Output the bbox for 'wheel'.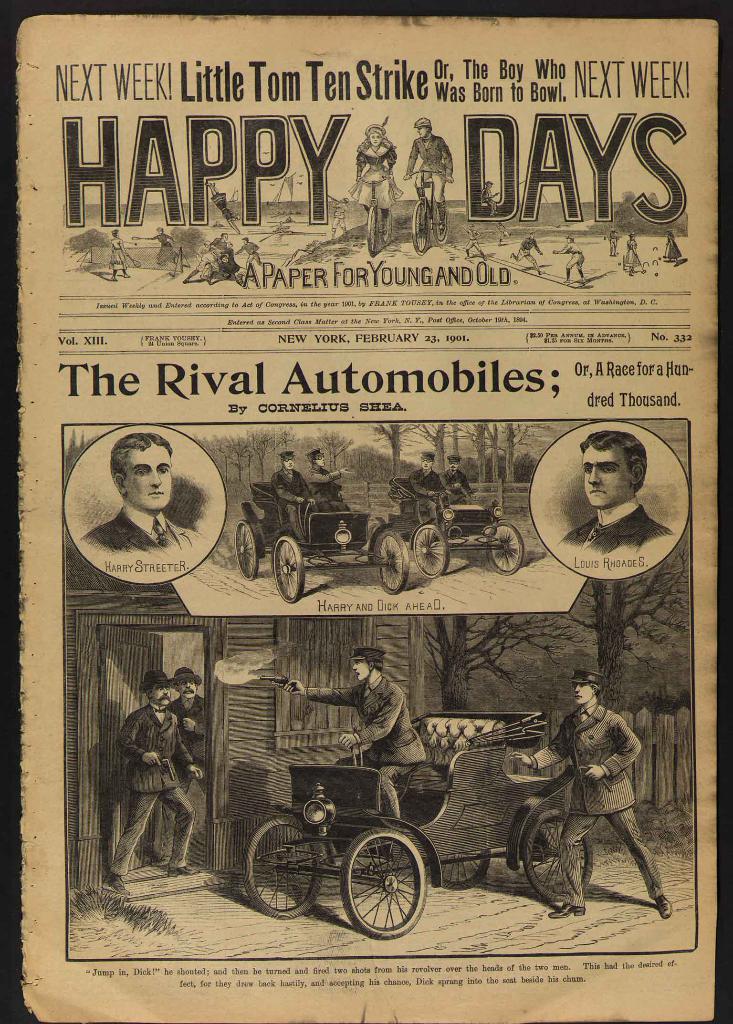
488:524:522:576.
